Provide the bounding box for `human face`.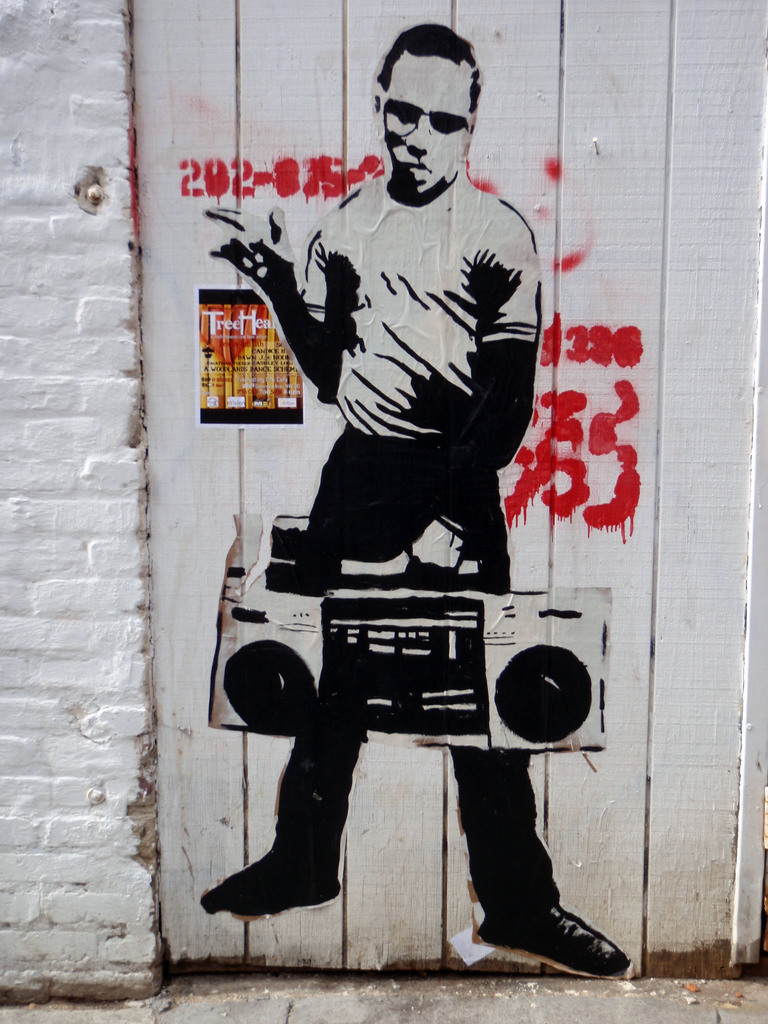
381 61 473 195.
